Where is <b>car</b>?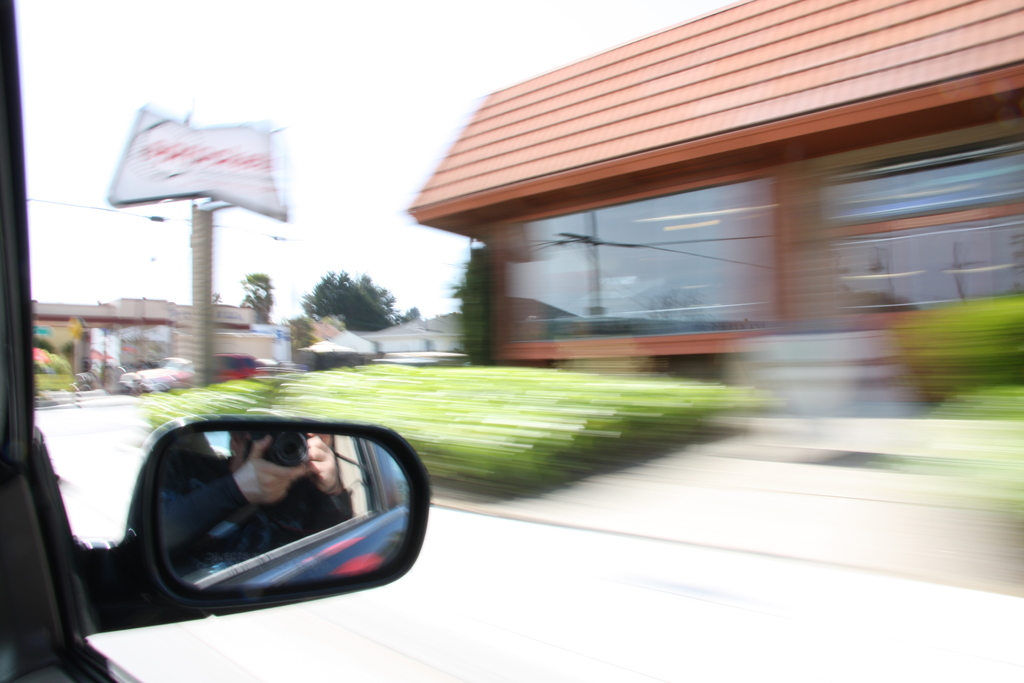
box(0, 0, 444, 682).
